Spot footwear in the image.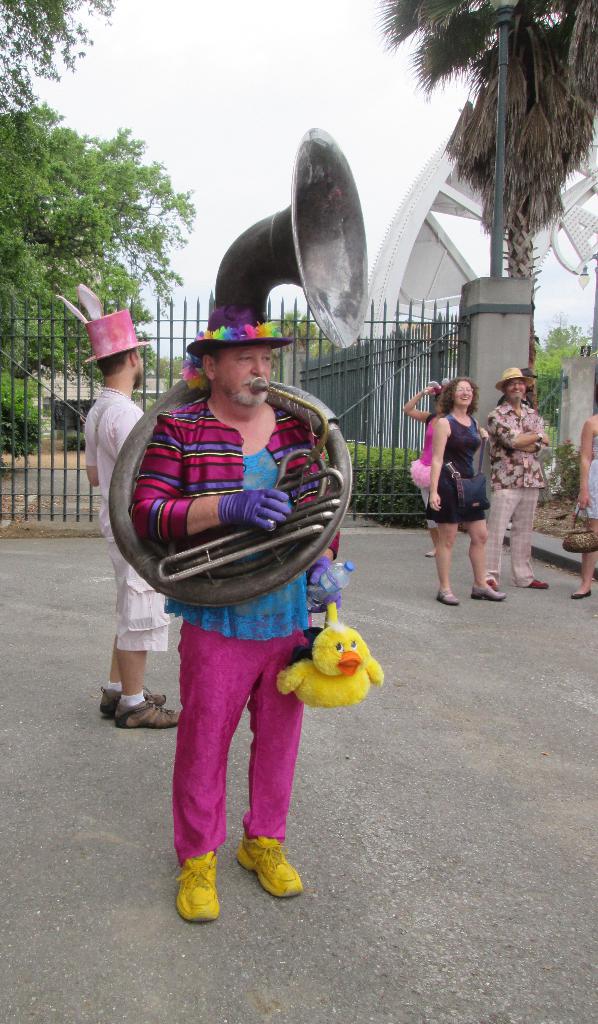
footwear found at detection(237, 835, 303, 901).
